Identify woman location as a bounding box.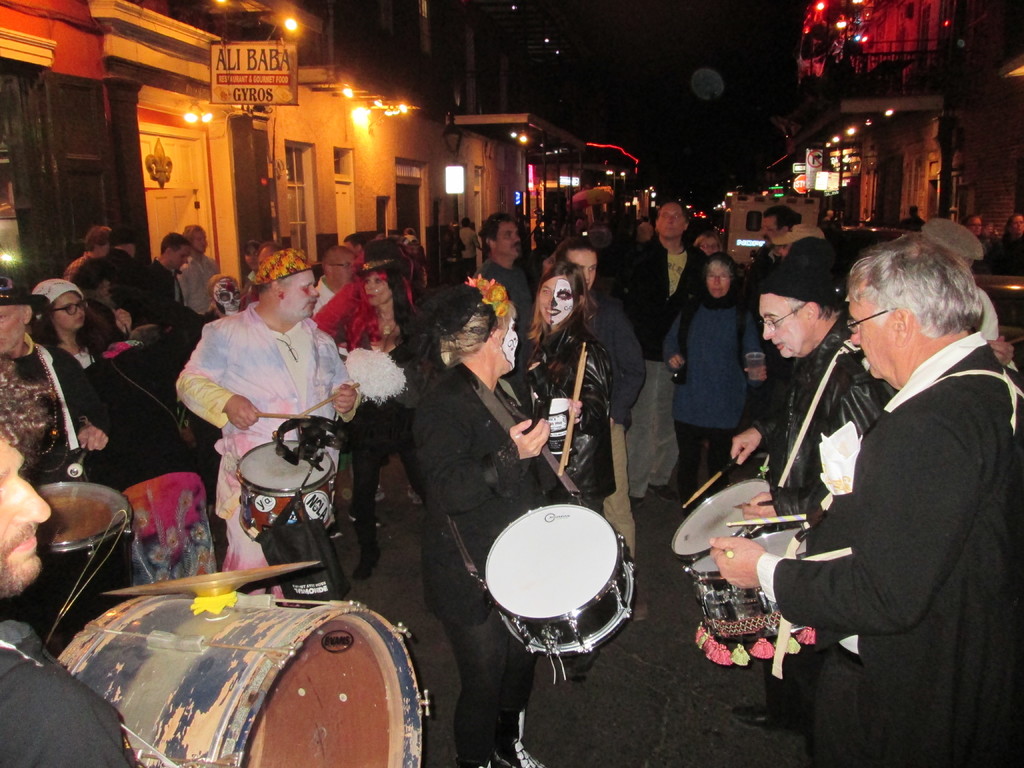
402, 266, 559, 767.
